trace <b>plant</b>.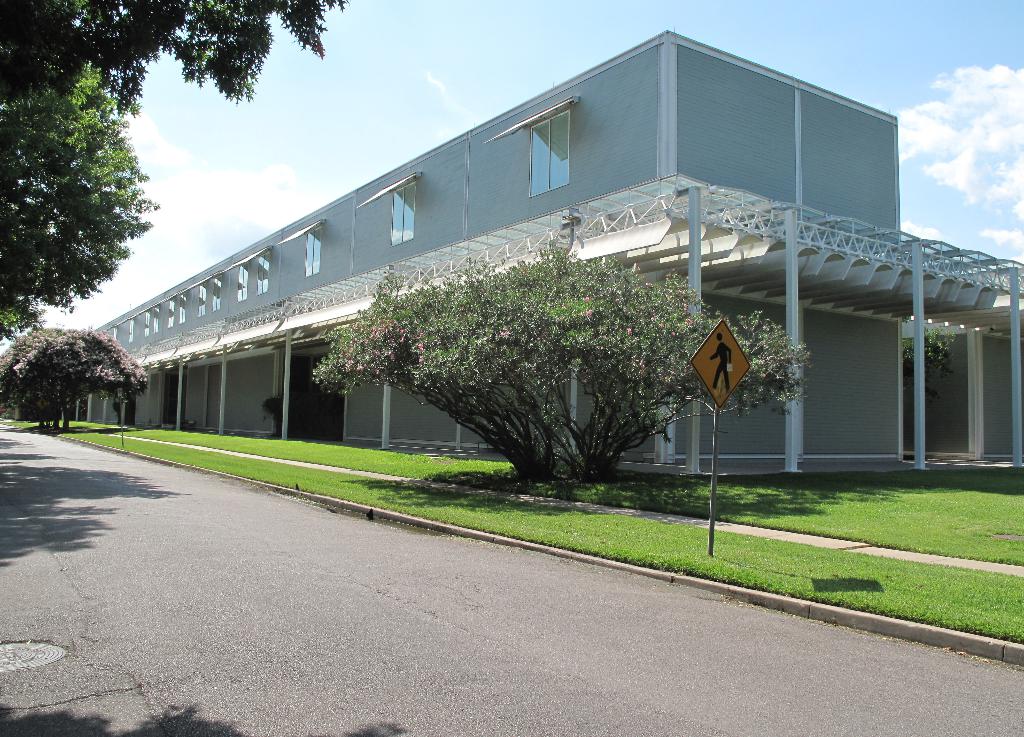
Traced to box(262, 389, 280, 428).
